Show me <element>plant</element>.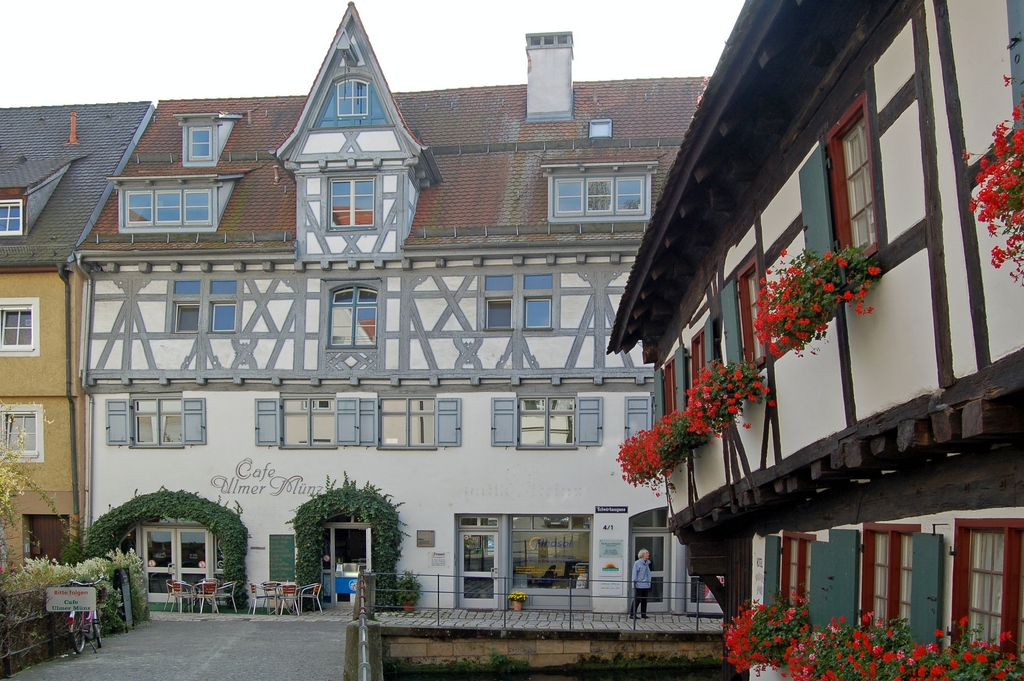
<element>plant</element> is here: 755,248,879,350.
